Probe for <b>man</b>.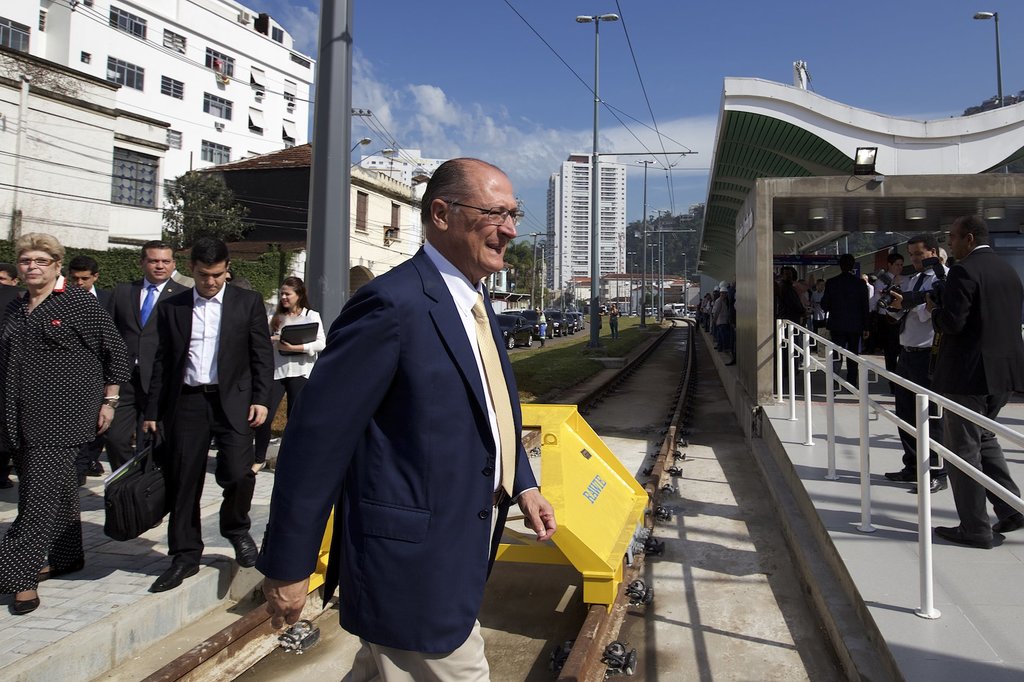
Probe result: (137,234,271,593).
